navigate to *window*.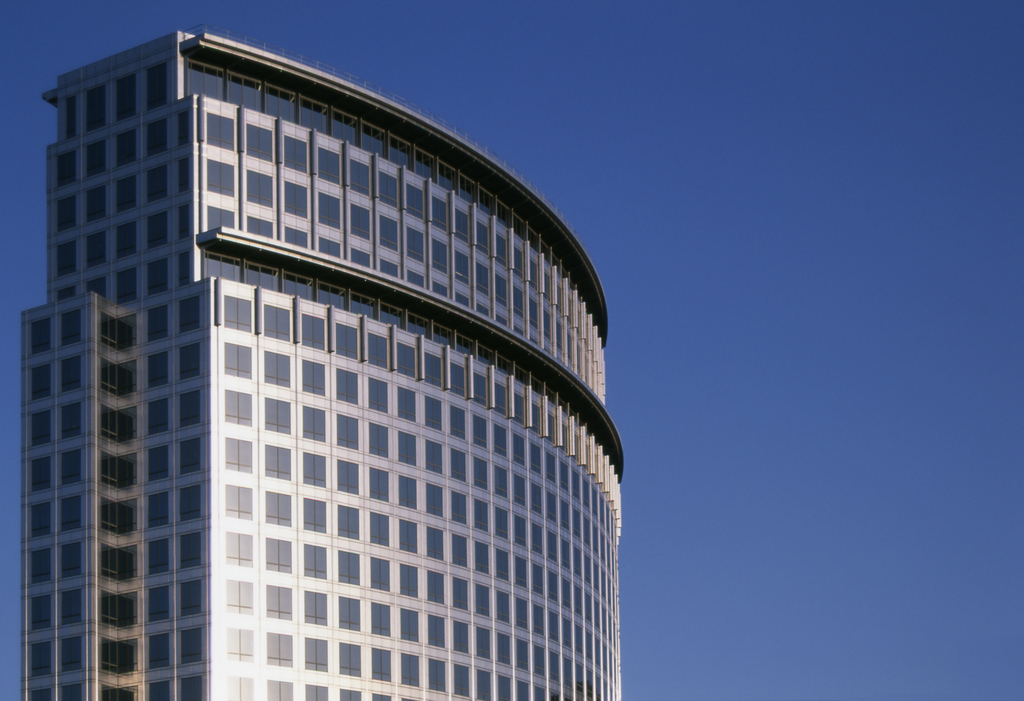
Navigation target: select_region(535, 643, 545, 679).
